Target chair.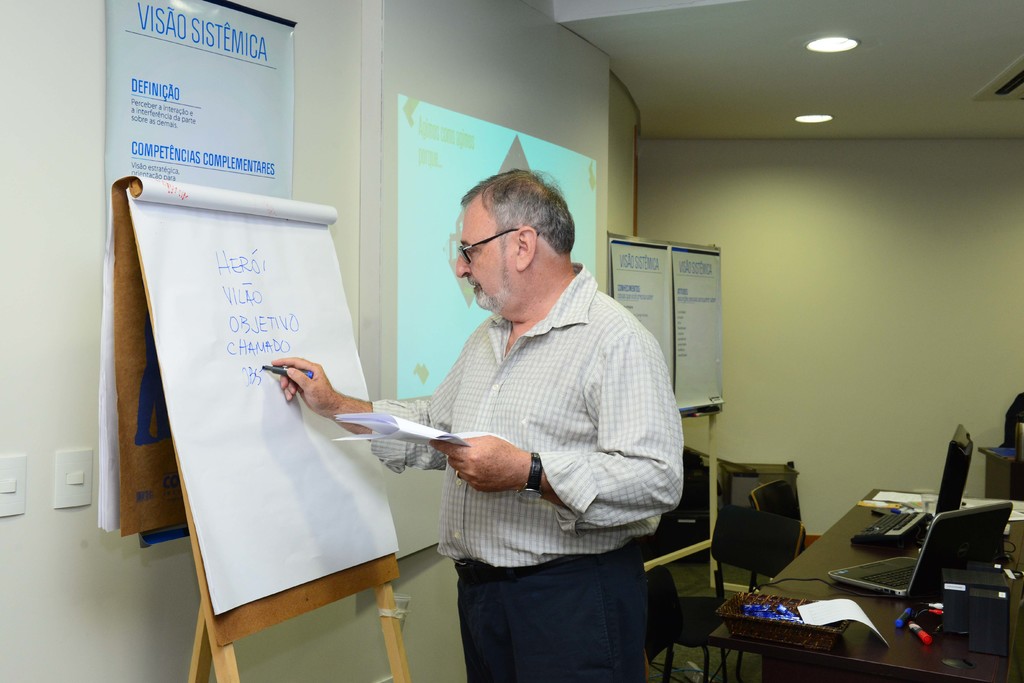
Target region: (x1=694, y1=507, x2=809, y2=682).
